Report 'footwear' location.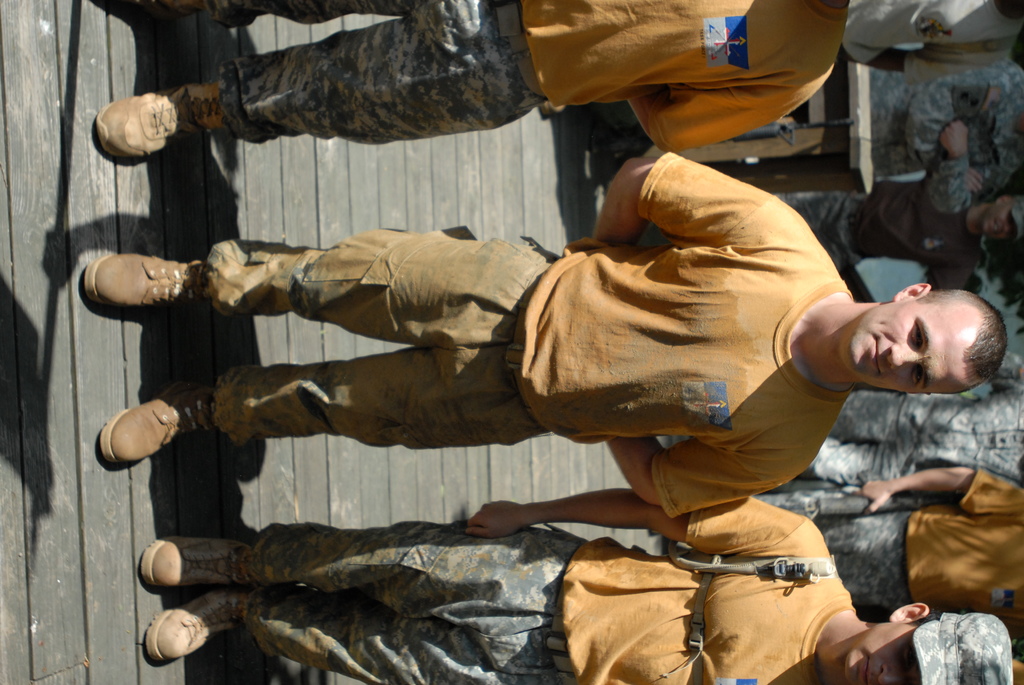
Report: 87, 384, 197, 488.
